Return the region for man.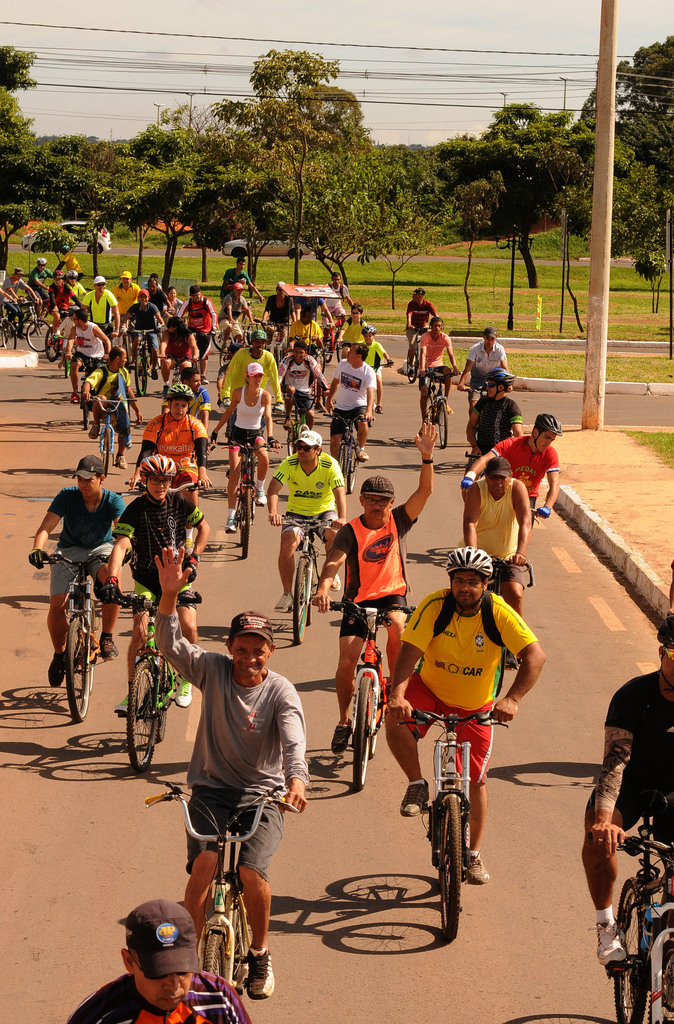
{"x1": 113, "y1": 284, "x2": 170, "y2": 376}.
